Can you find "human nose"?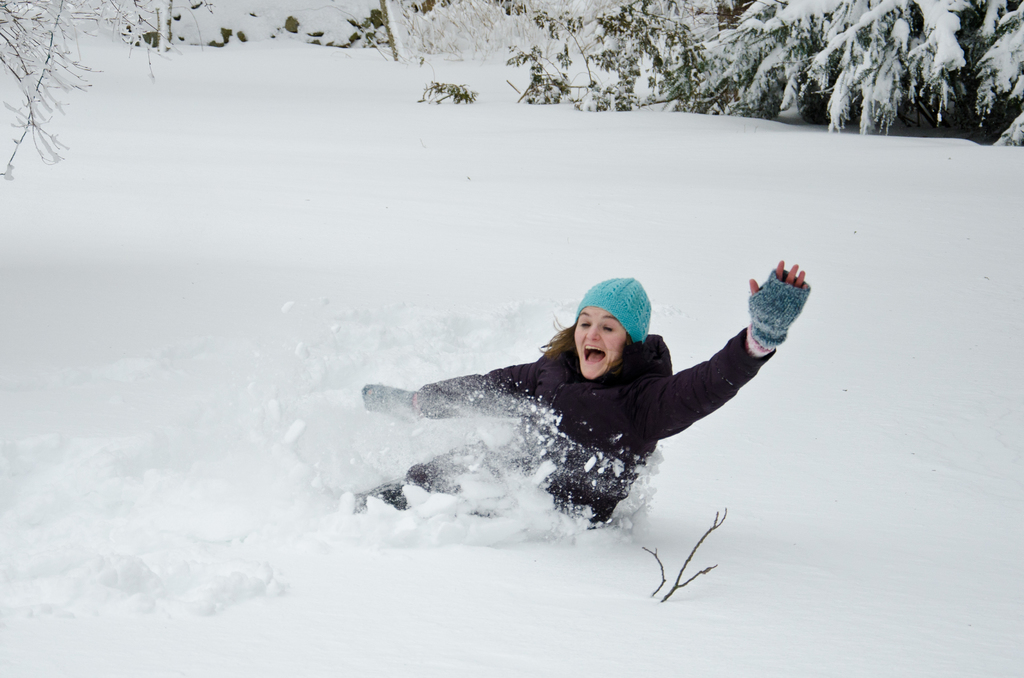
Yes, bounding box: 586:323:601:339.
